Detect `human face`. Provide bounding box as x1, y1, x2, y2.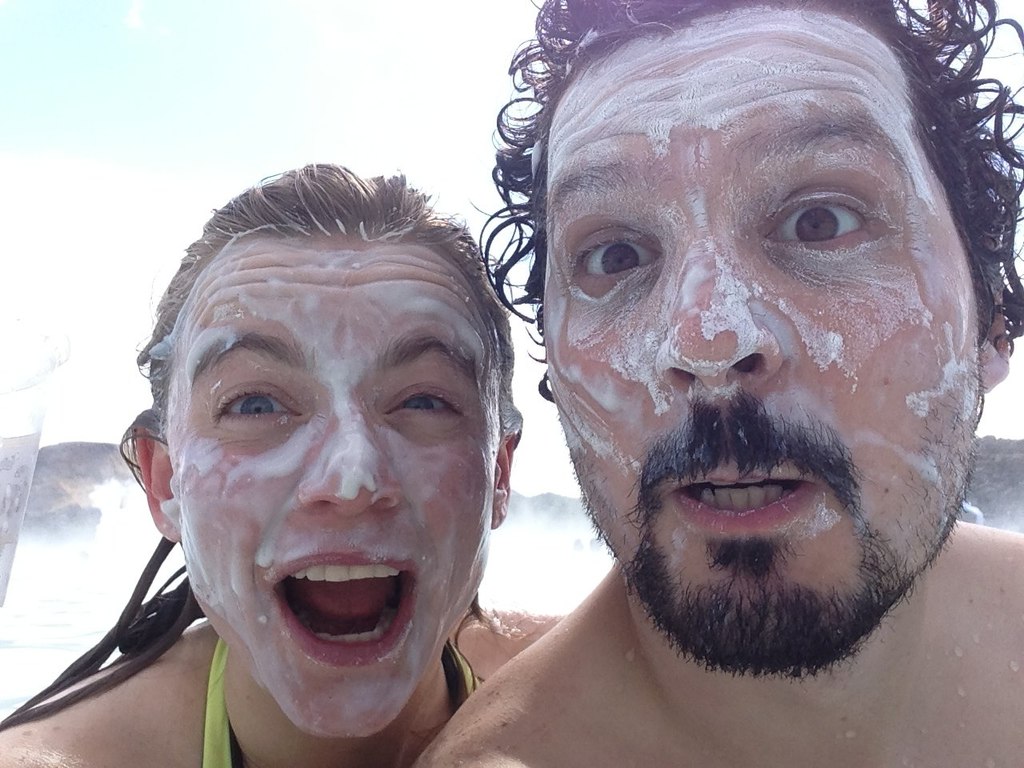
161, 235, 503, 735.
